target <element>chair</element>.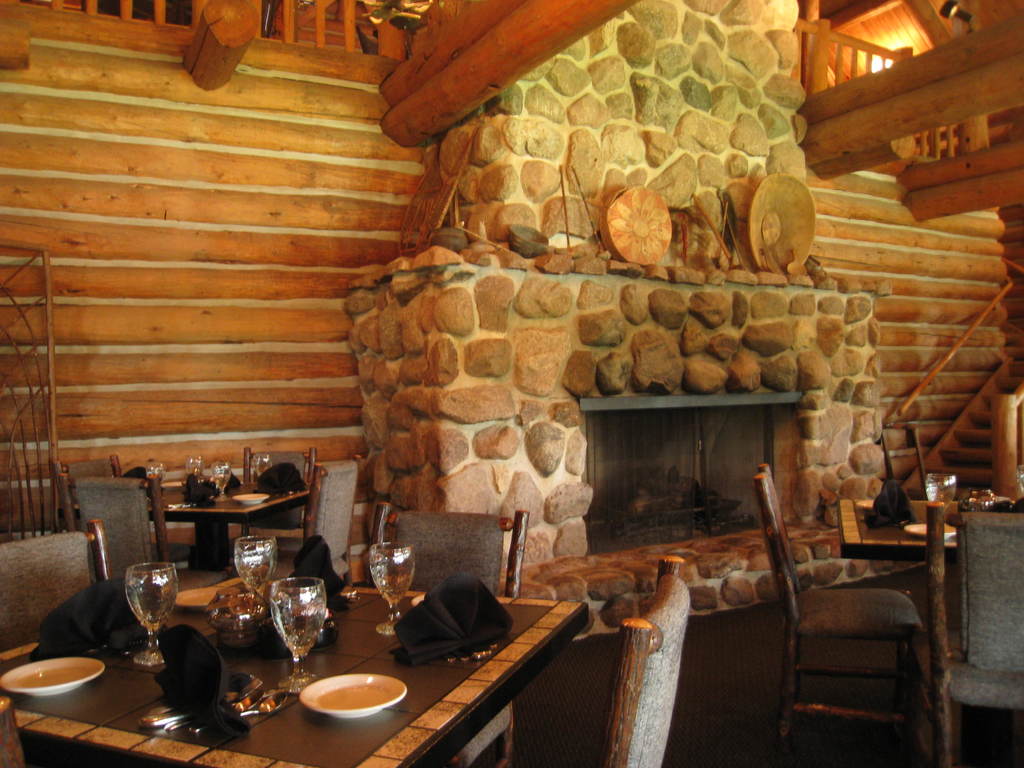
Target region: <bbox>305, 451, 362, 593</bbox>.
